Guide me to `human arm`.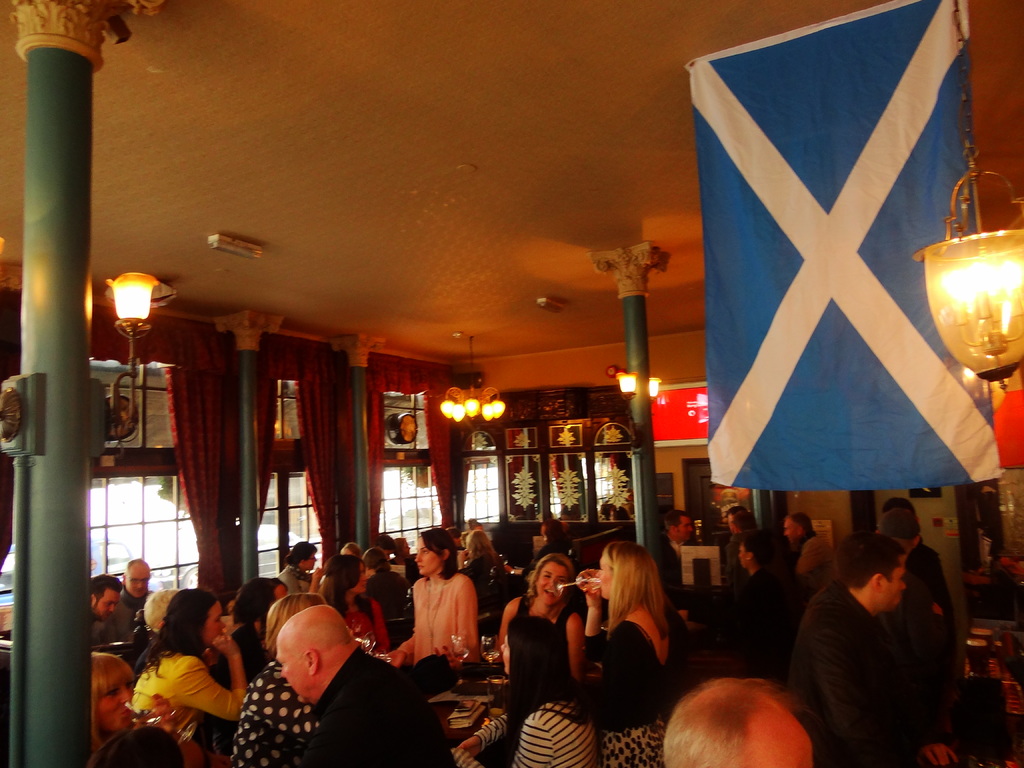
Guidance: left=579, top=561, right=611, bottom=654.
